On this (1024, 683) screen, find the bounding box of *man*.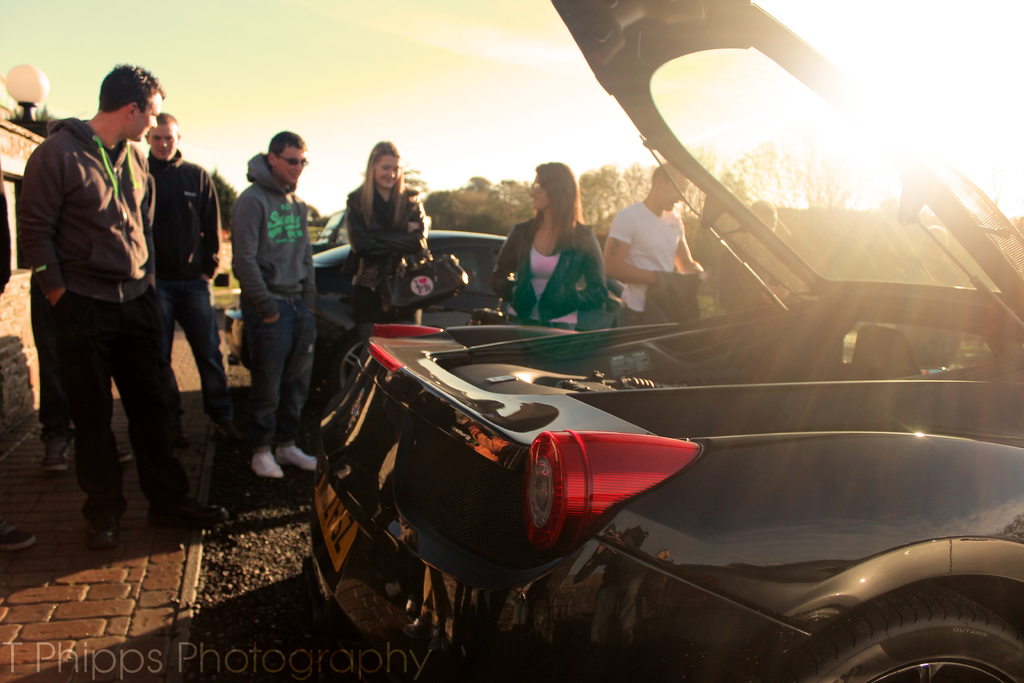
Bounding box: 234,131,319,475.
